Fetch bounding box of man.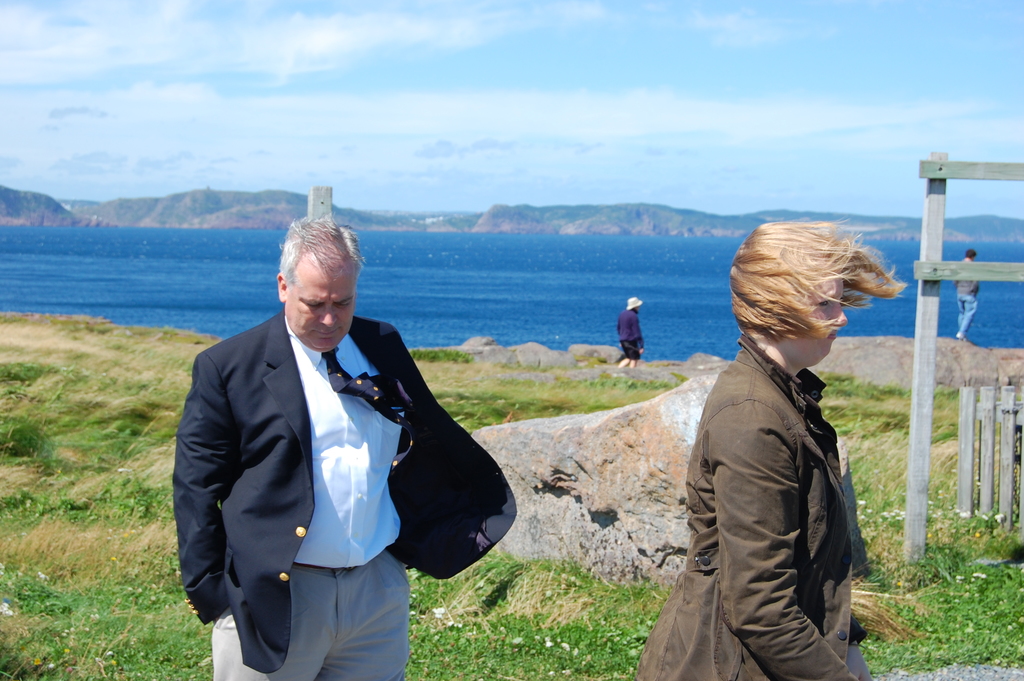
Bbox: 161/189/479/680.
